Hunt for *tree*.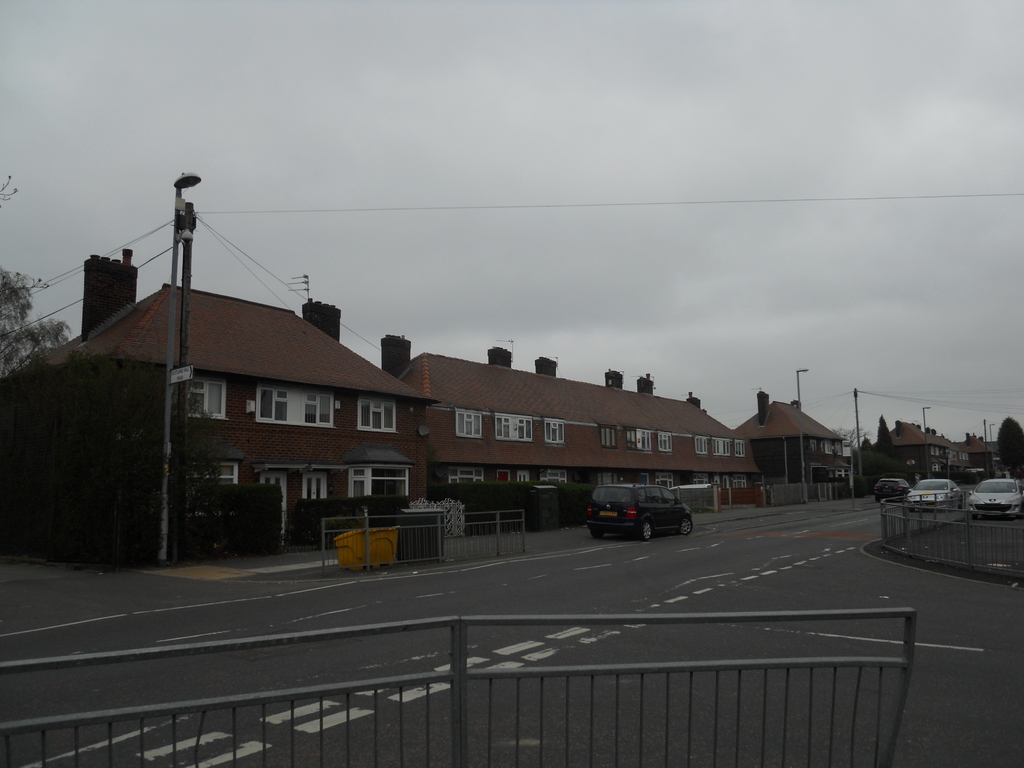
Hunted down at x1=966, y1=426, x2=989, y2=446.
